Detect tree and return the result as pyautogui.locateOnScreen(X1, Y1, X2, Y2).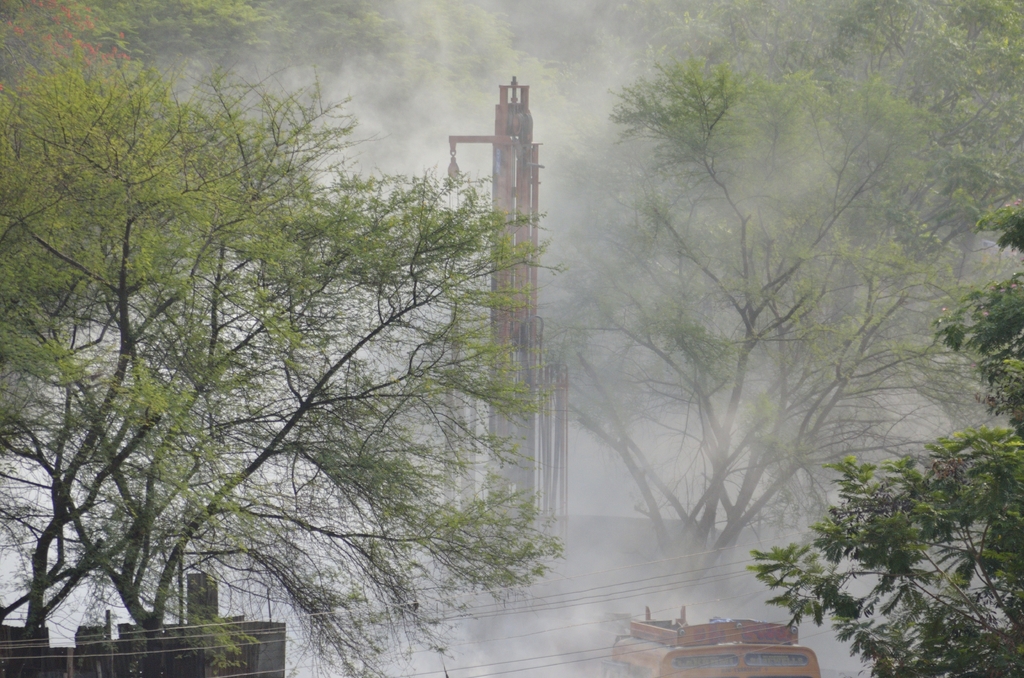
pyautogui.locateOnScreen(22, 24, 596, 670).
